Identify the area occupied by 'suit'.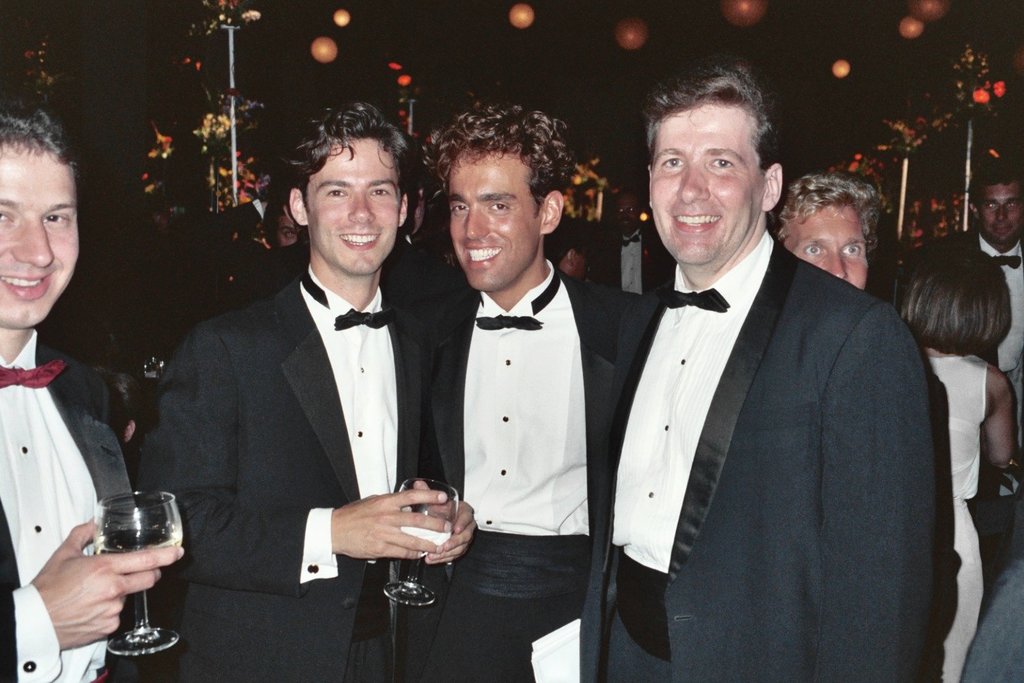
Area: pyautogui.locateOnScreen(588, 143, 957, 678).
